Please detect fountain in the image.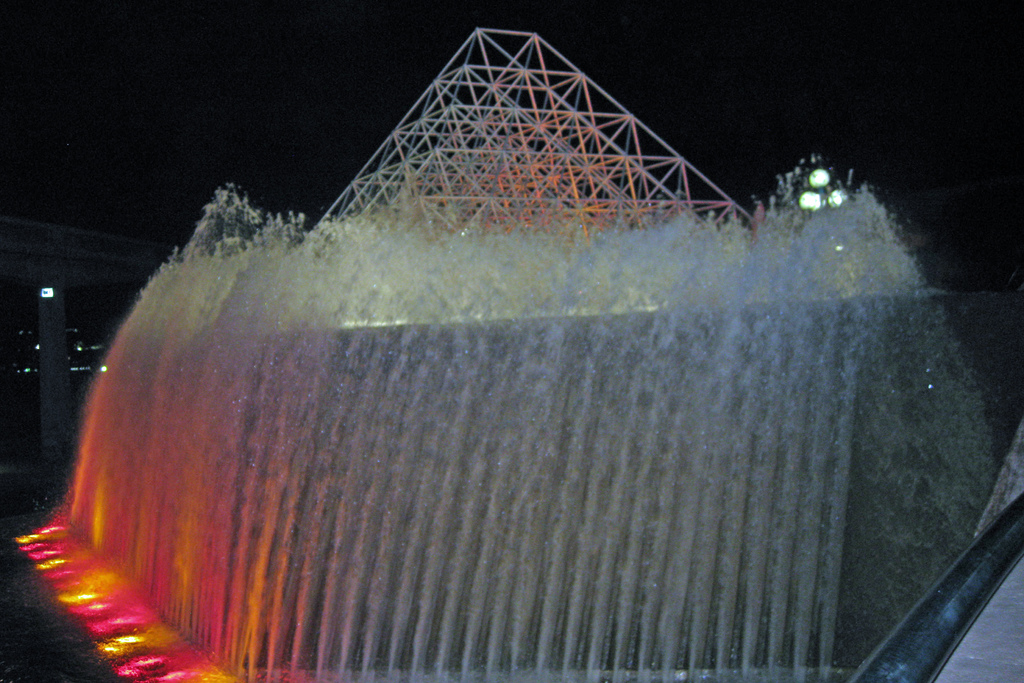
detection(7, 148, 1023, 677).
